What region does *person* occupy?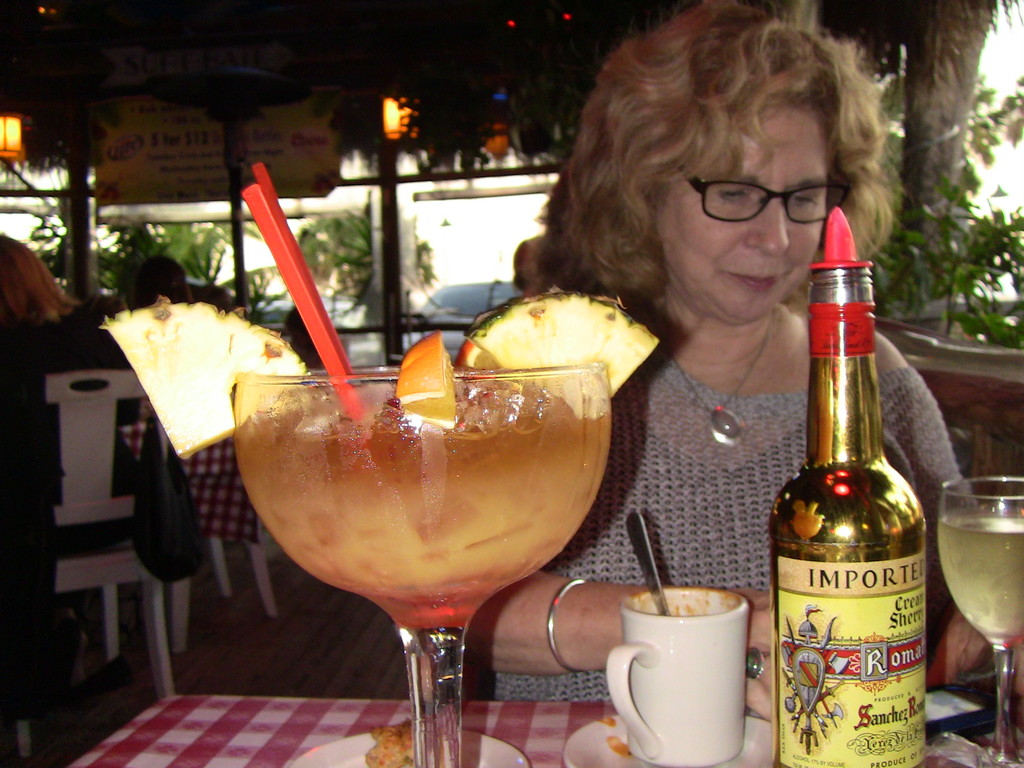
424:44:895:738.
